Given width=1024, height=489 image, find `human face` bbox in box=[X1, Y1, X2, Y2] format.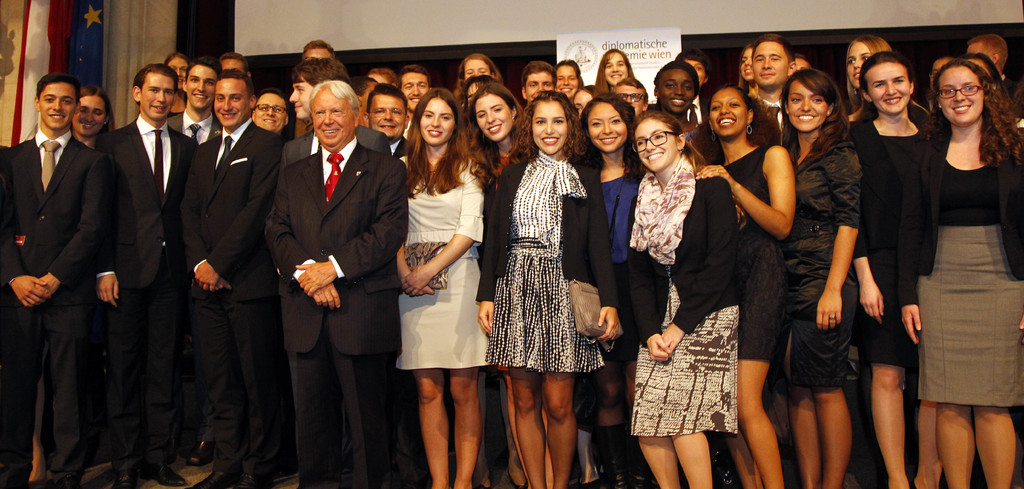
box=[605, 55, 627, 86].
